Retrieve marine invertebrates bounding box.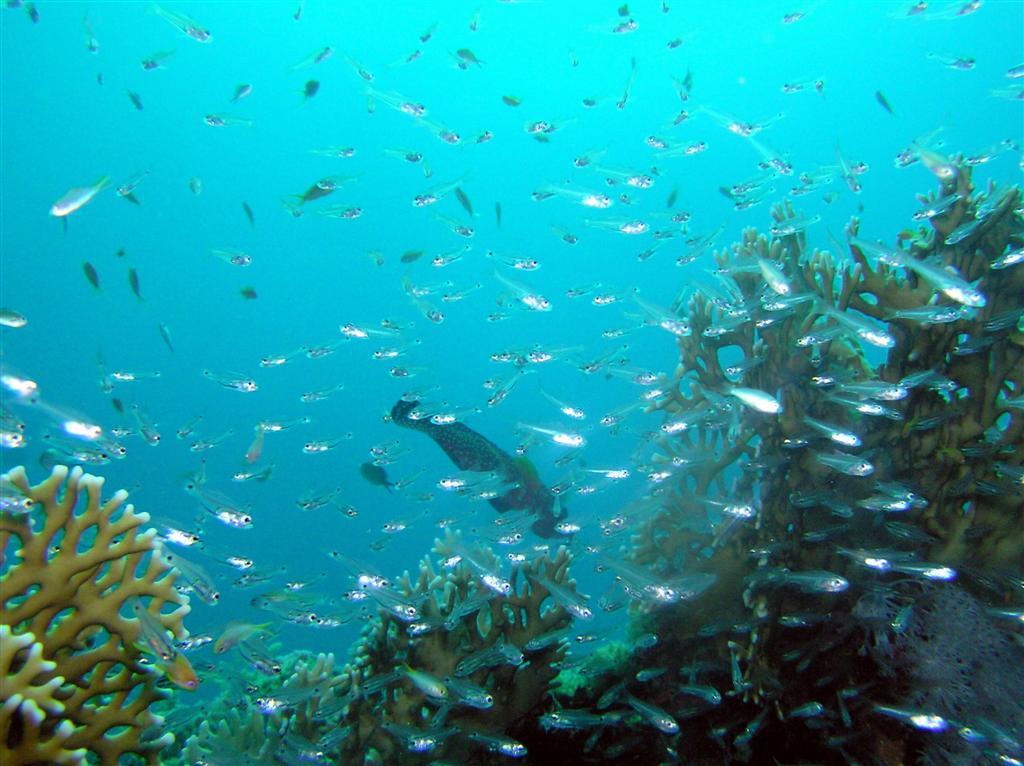
Bounding box: {"left": 190, "top": 169, "right": 200, "bottom": 197}.
